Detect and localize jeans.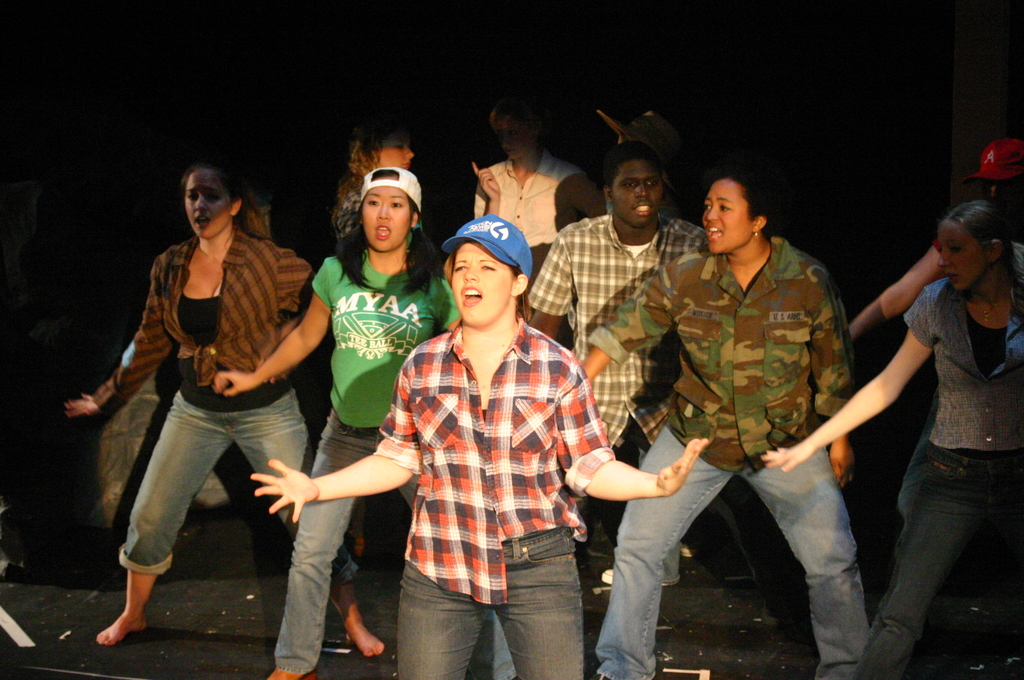
Localized at detection(596, 419, 870, 676).
